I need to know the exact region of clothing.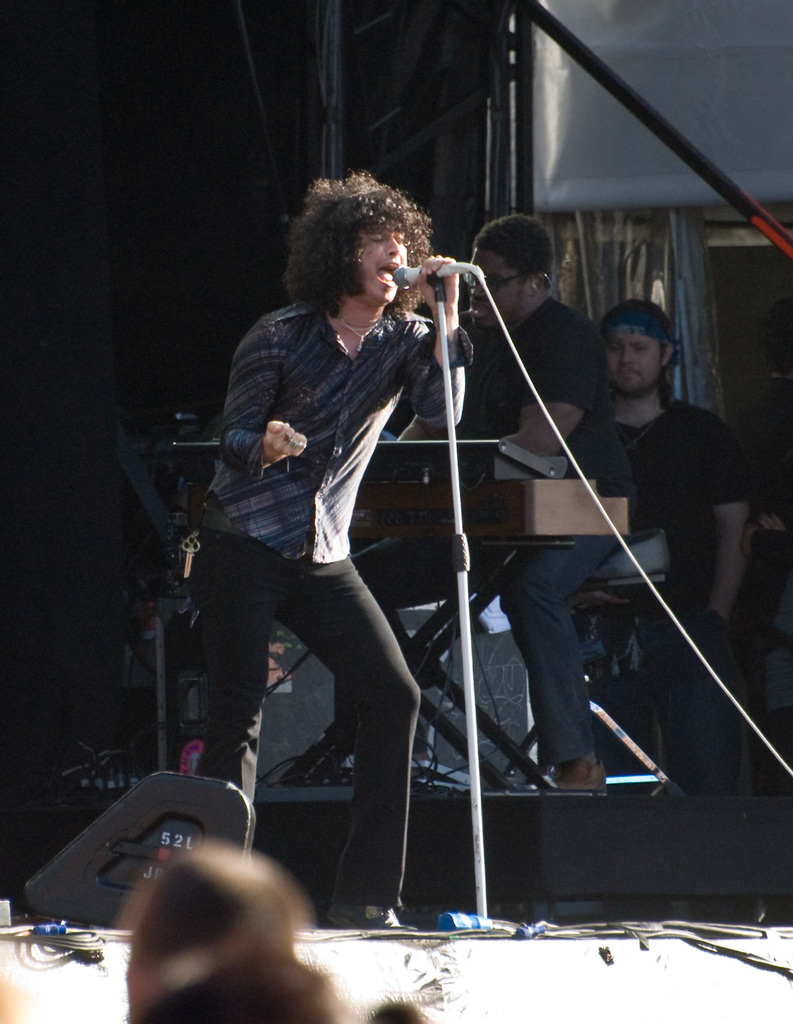
Region: pyautogui.locateOnScreen(470, 309, 612, 586).
